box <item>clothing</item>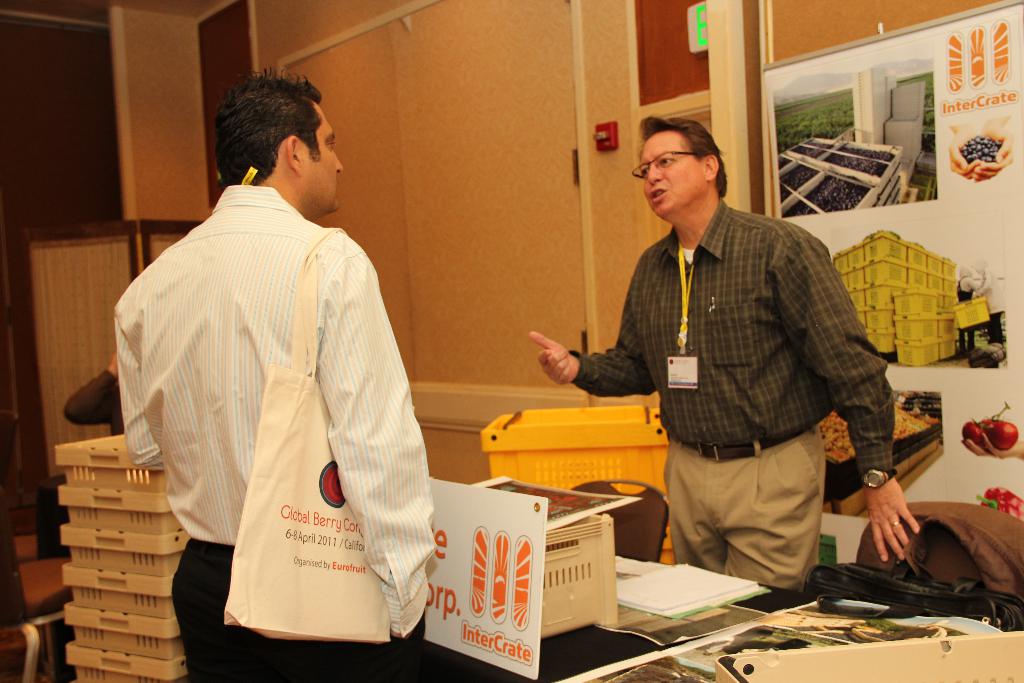
(left=576, top=179, right=904, bottom=588)
